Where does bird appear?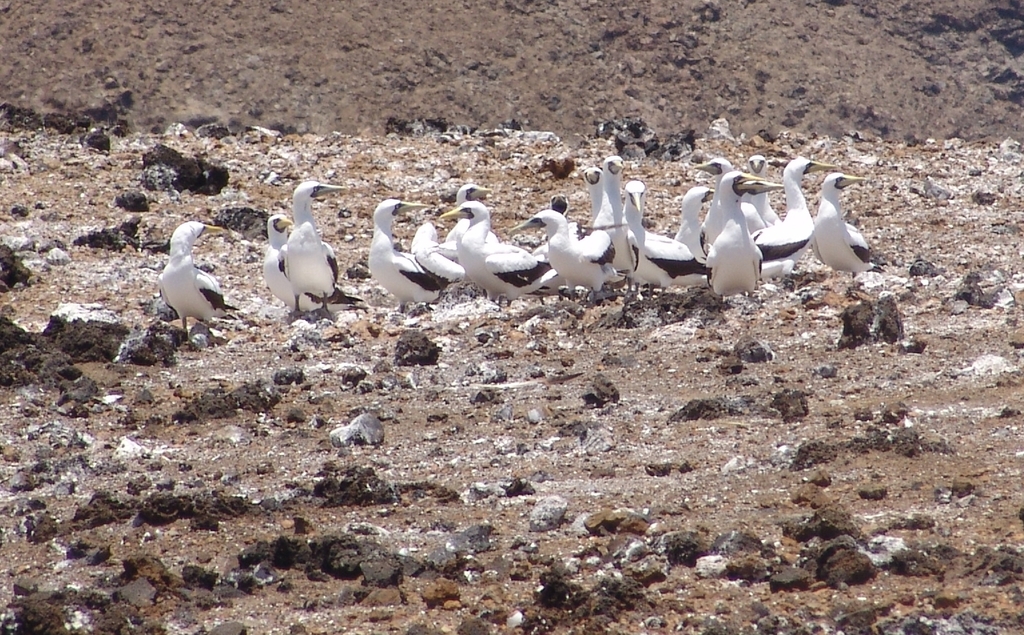
Appears at [440,210,556,309].
